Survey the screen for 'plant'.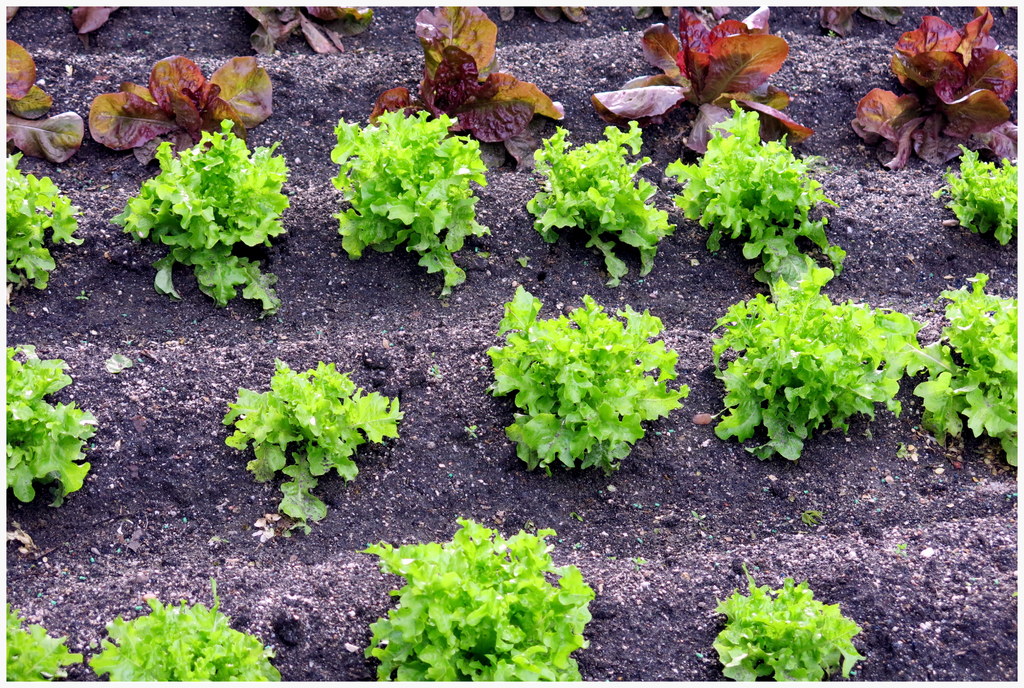
Survey found: <bbox>932, 142, 1023, 248</bbox>.
